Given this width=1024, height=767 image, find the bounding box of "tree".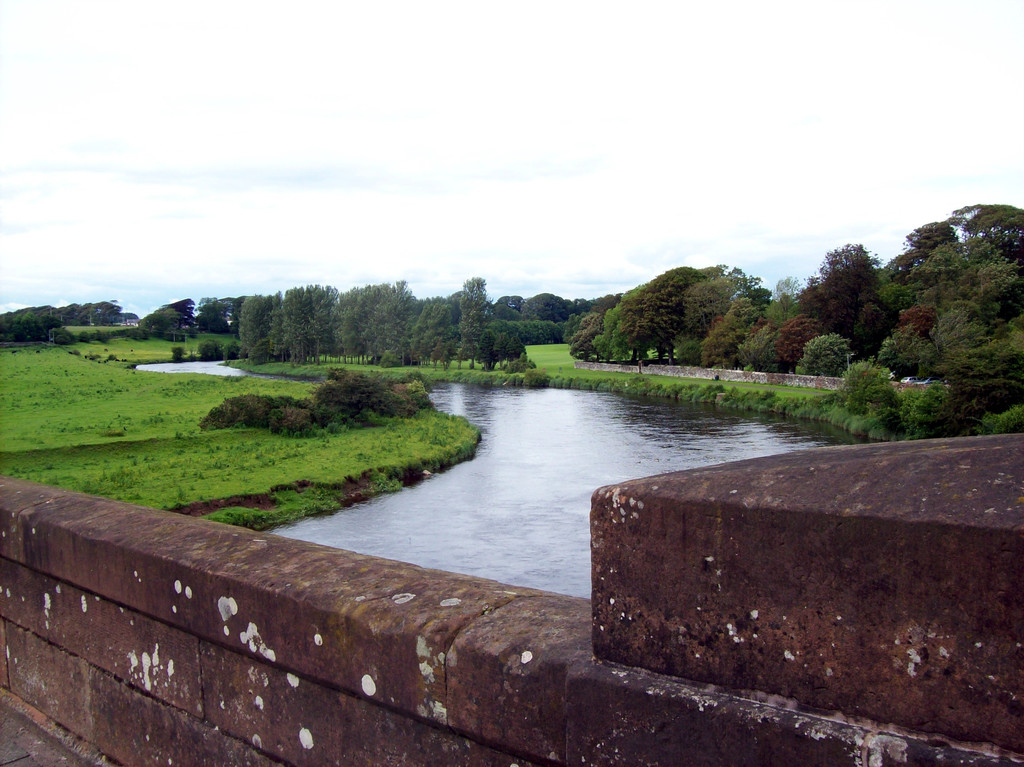
x1=709, y1=262, x2=771, y2=308.
